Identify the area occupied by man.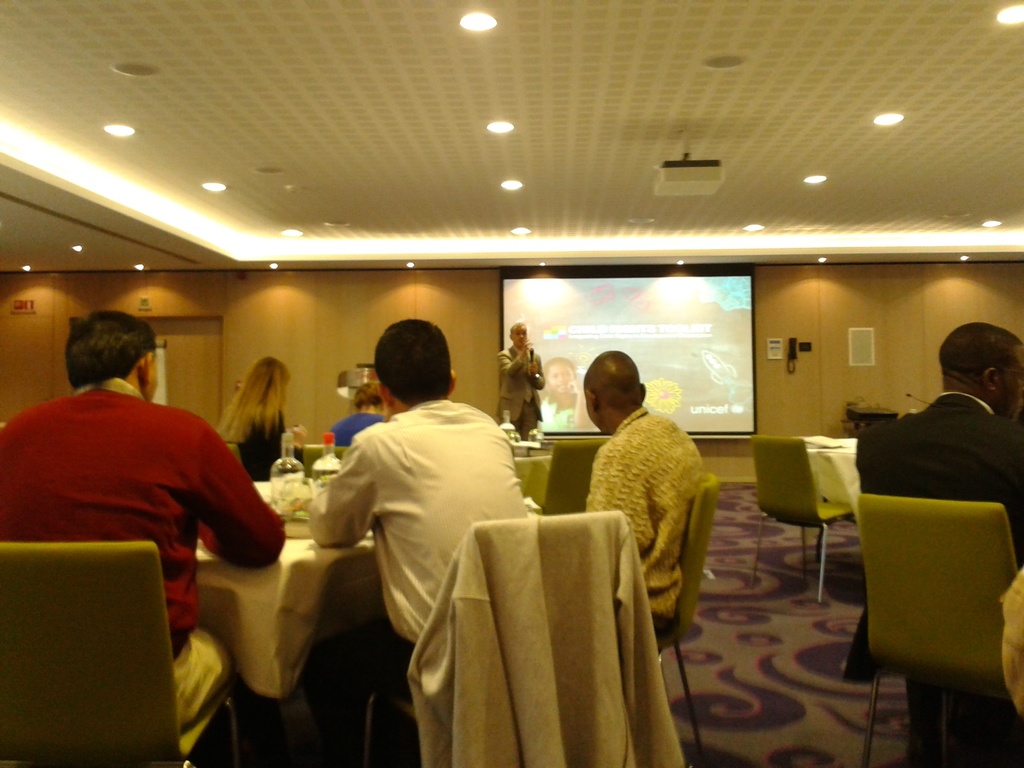
Area: box=[323, 380, 389, 448].
